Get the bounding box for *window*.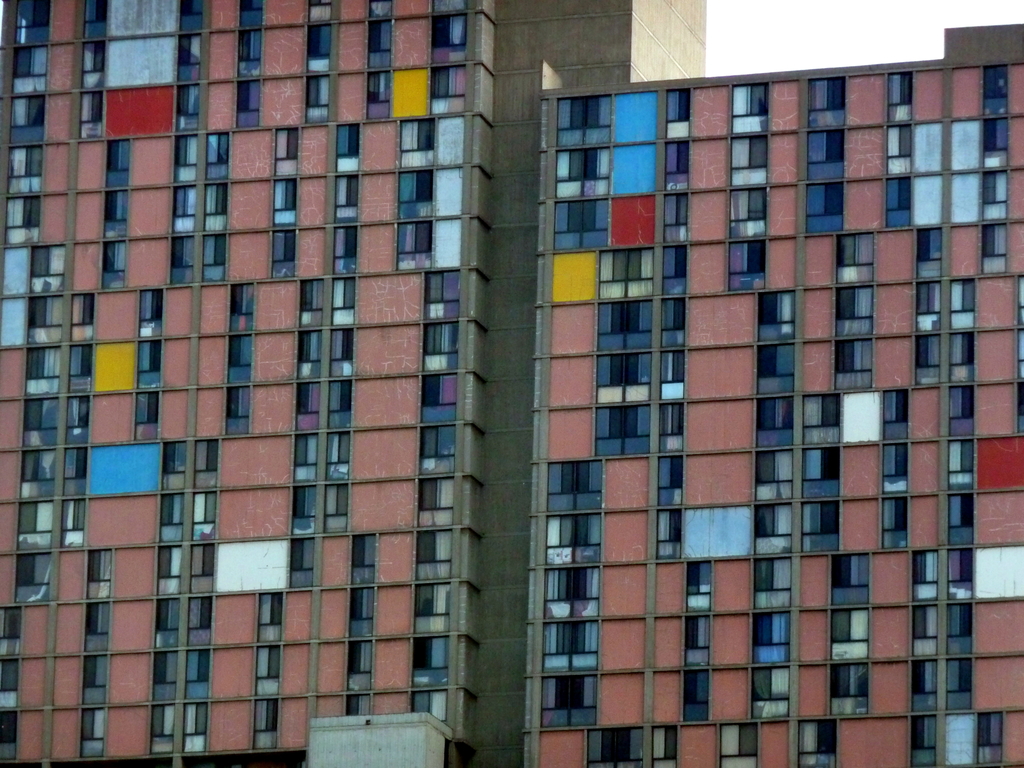
x1=99, y1=246, x2=127, y2=291.
